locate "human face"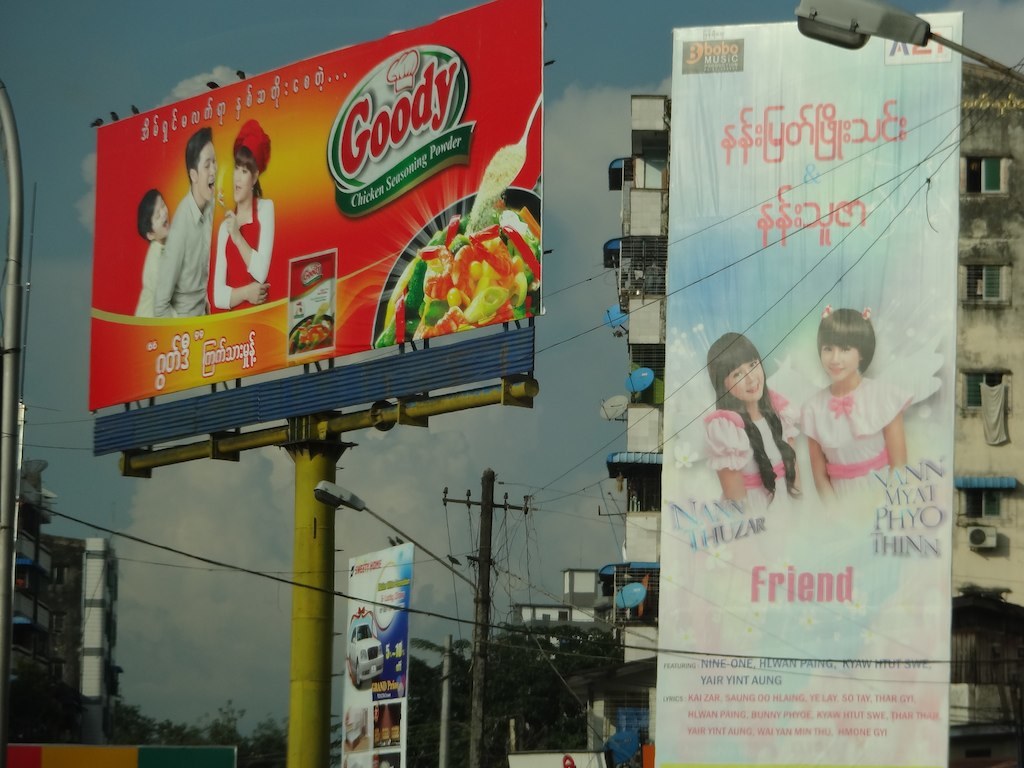
bbox=(232, 159, 253, 204)
